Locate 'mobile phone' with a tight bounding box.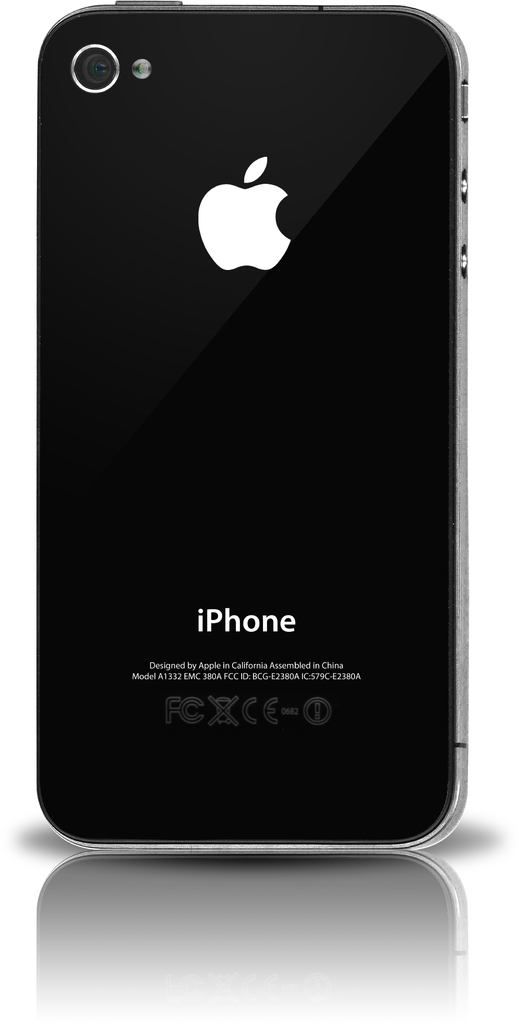
box(37, 0, 468, 856).
